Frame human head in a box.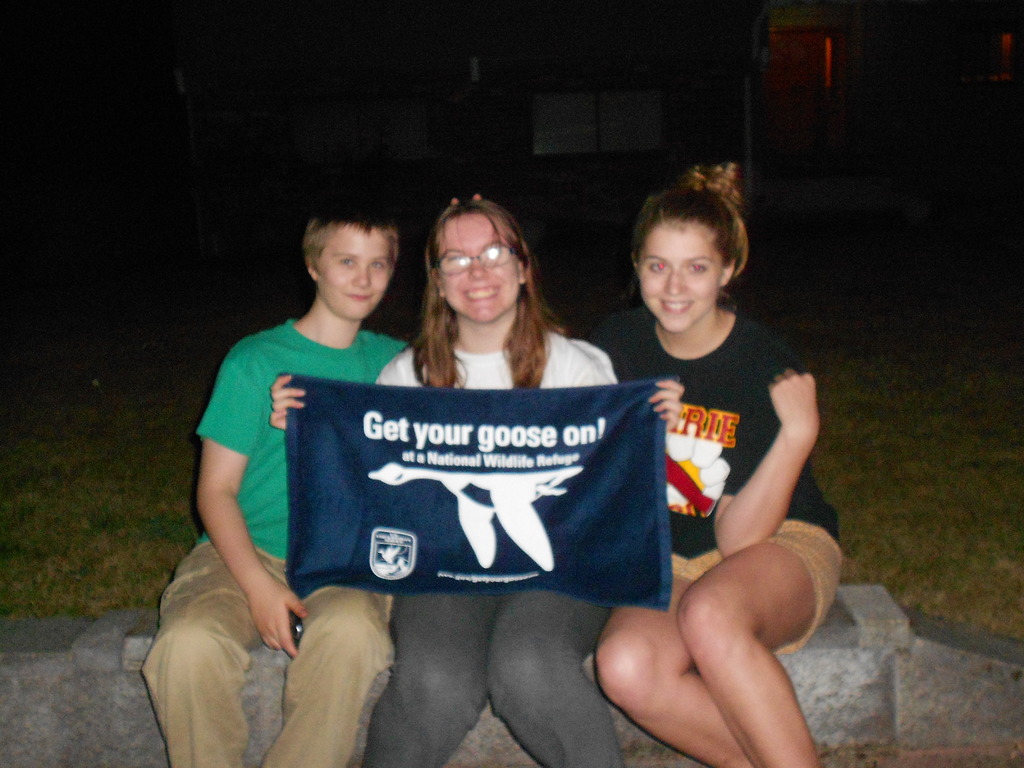
bbox(298, 198, 401, 321).
